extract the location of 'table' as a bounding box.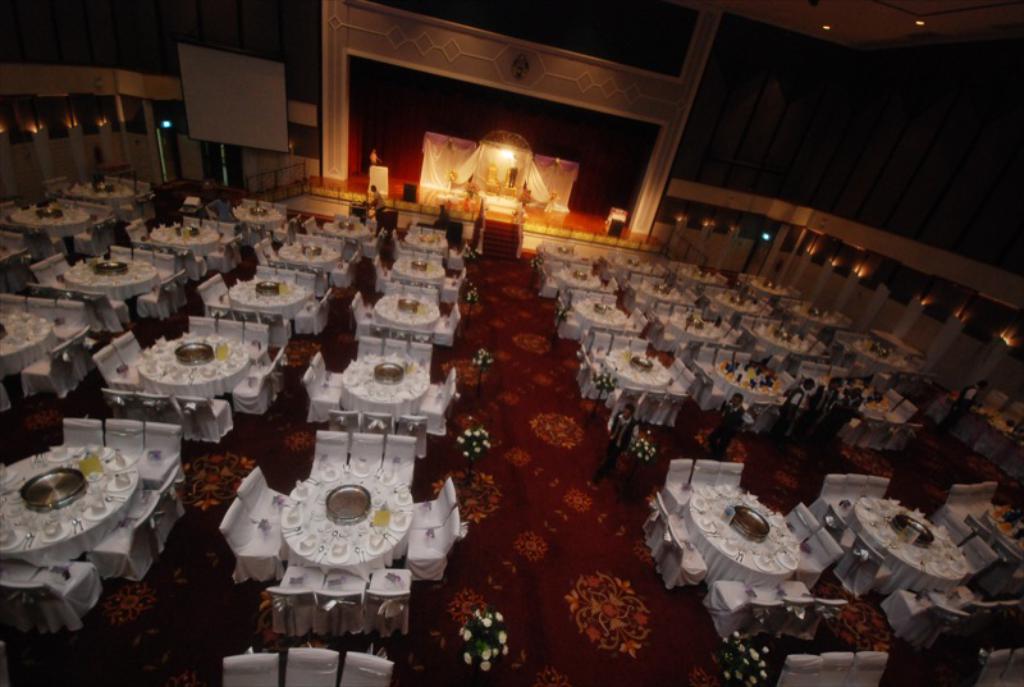
x1=13 y1=202 x2=87 y2=249.
